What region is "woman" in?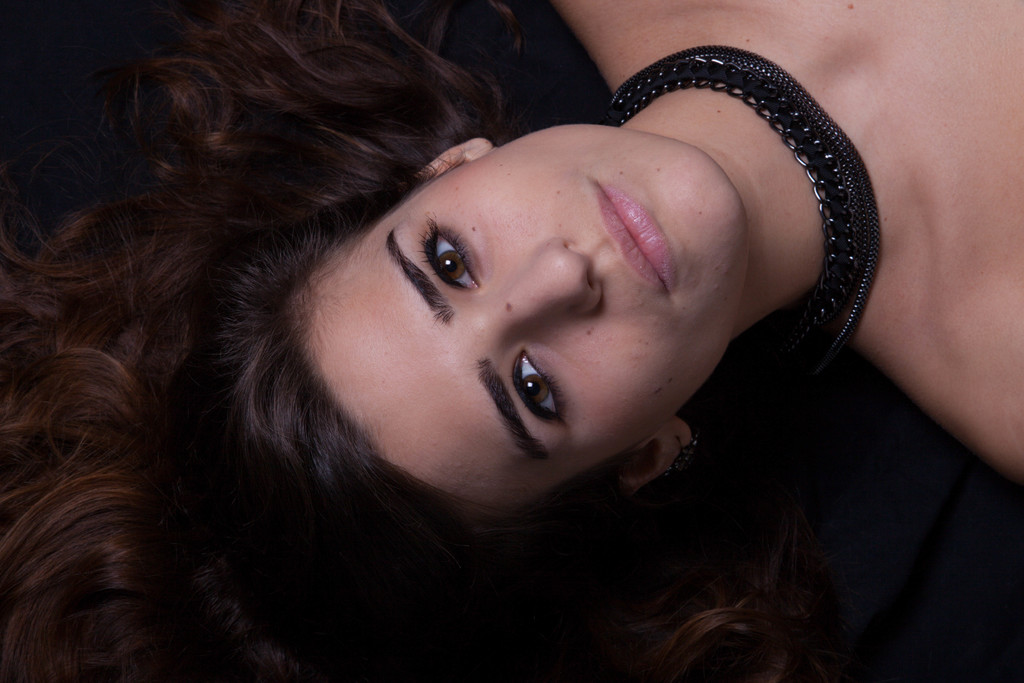
0,0,1023,682.
